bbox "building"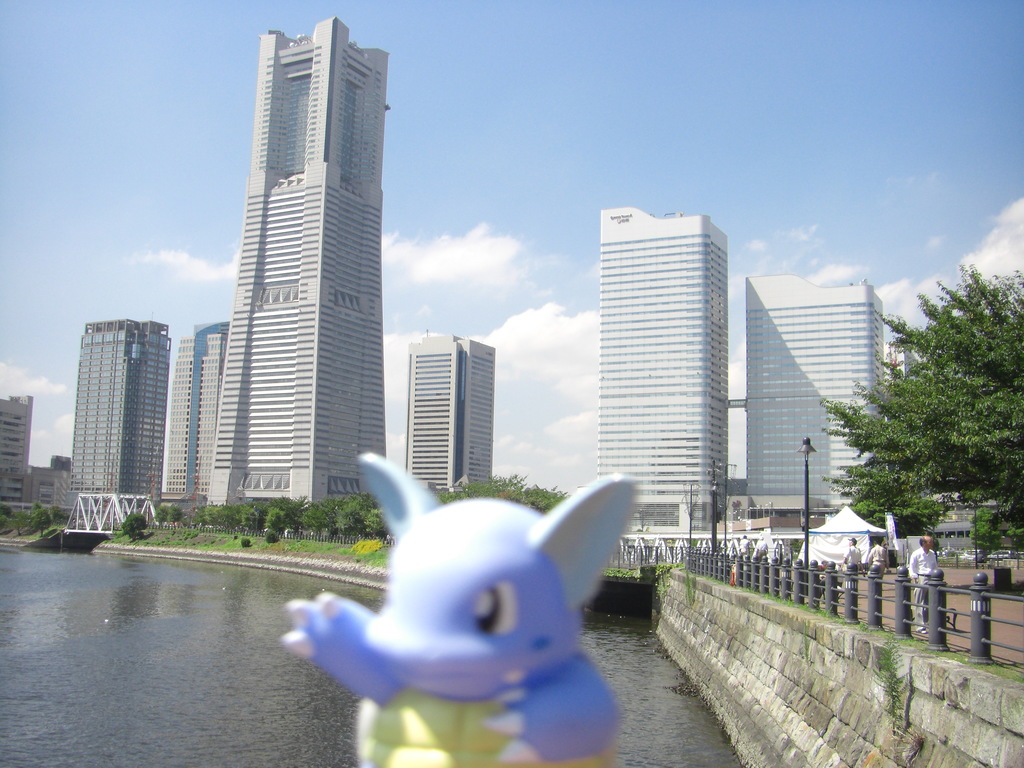
box(0, 392, 36, 504)
